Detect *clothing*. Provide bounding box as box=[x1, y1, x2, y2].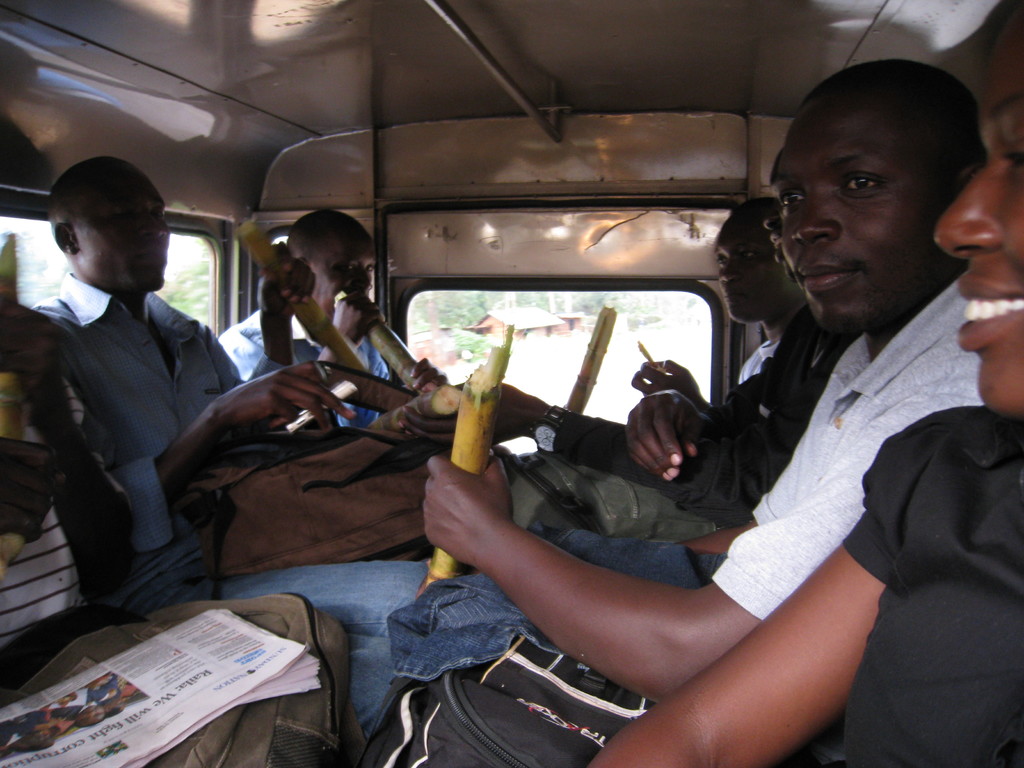
box=[846, 403, 1023, 764].
